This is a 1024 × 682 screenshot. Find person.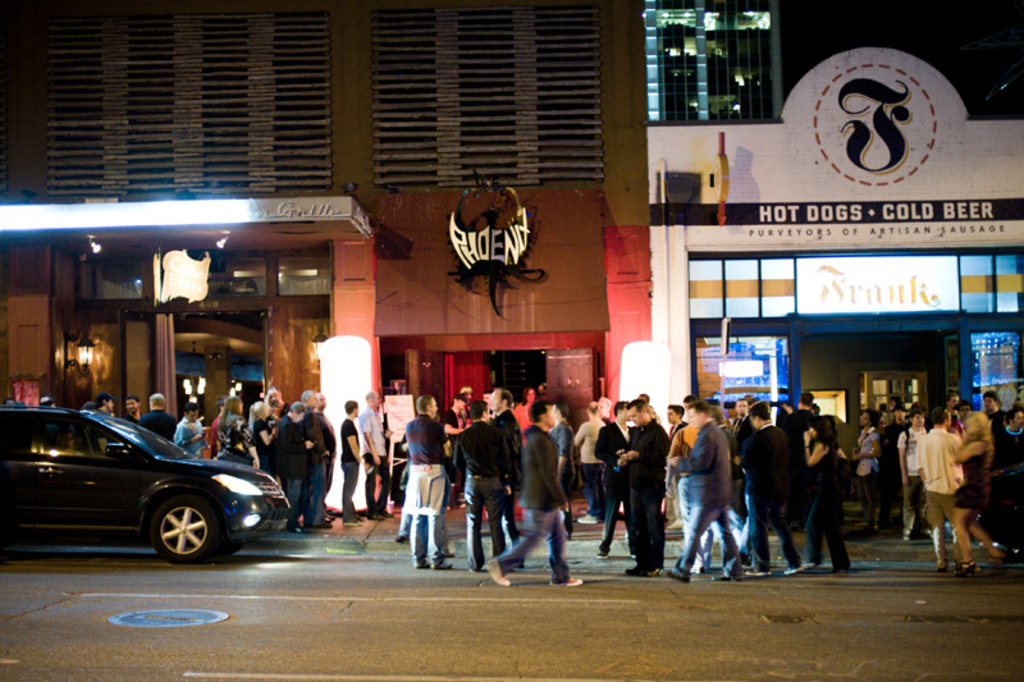
Bounding box: [x1=129, y1=390, x2=178, y2=444].
